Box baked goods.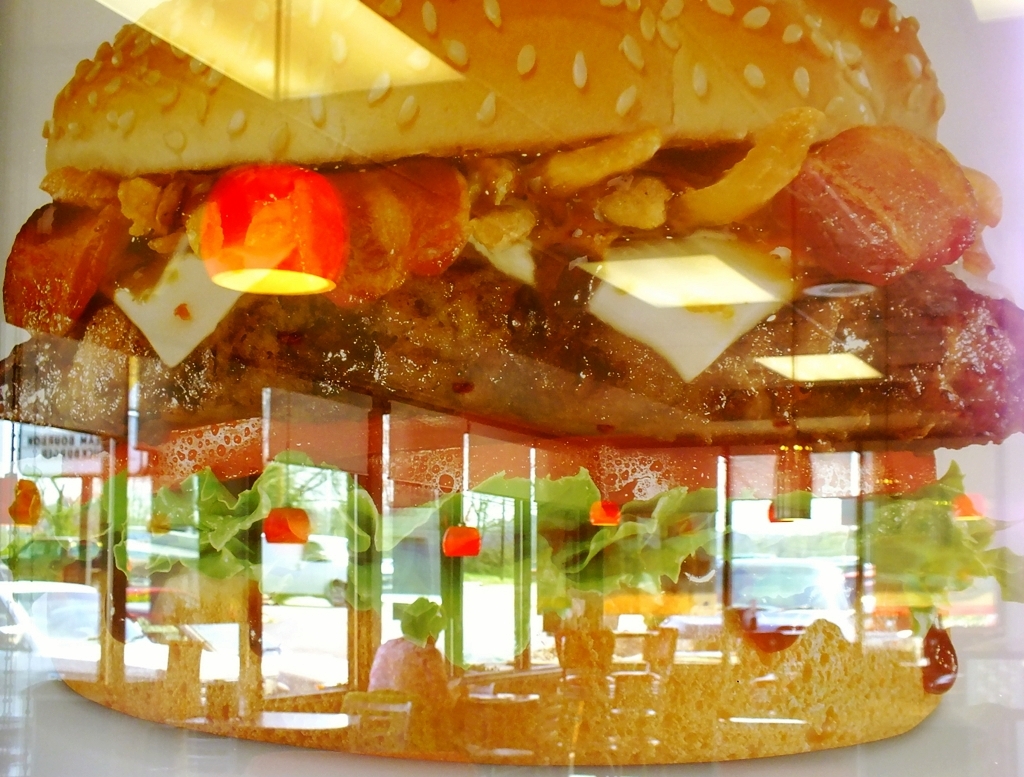
left=0, top=0, right=1023, bottom=757.
